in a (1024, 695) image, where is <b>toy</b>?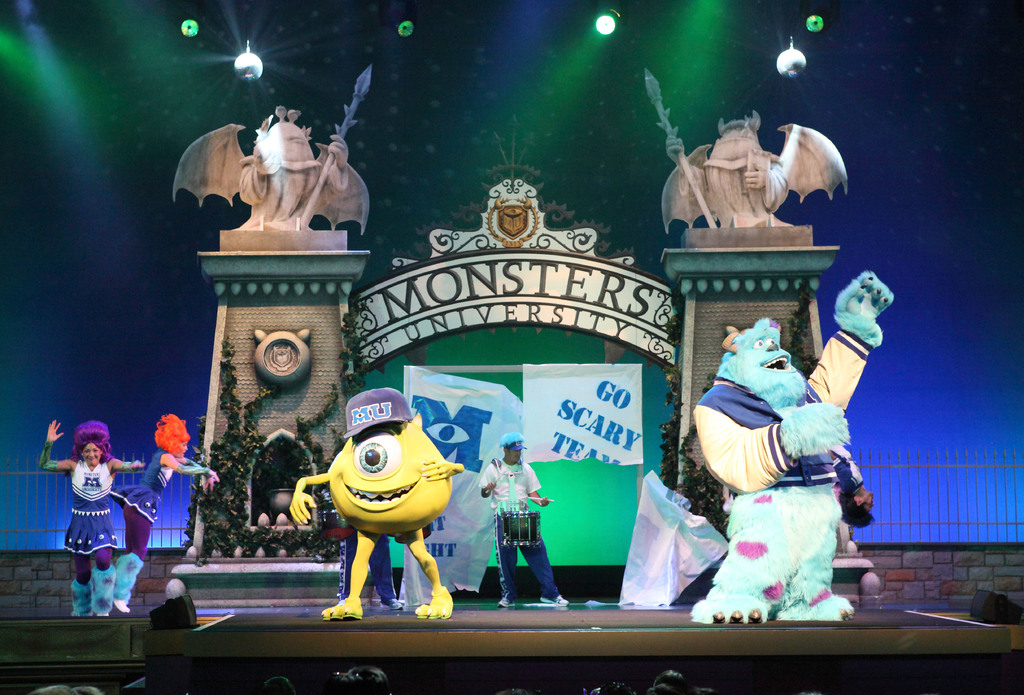
(283,388,464,612).
